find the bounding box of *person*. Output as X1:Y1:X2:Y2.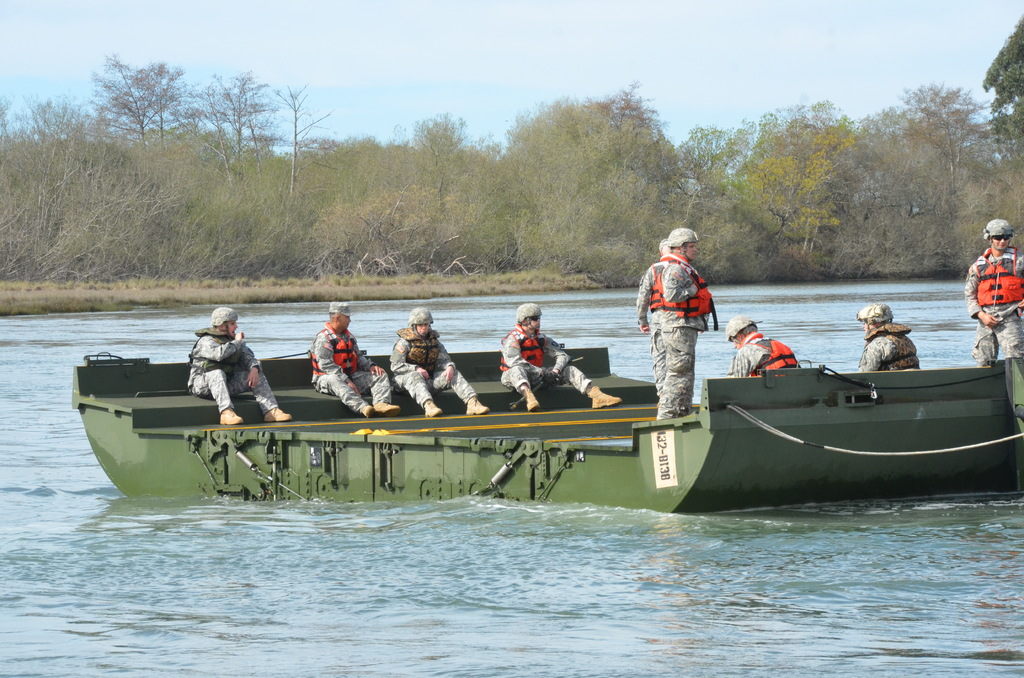
310:302:401:418.
